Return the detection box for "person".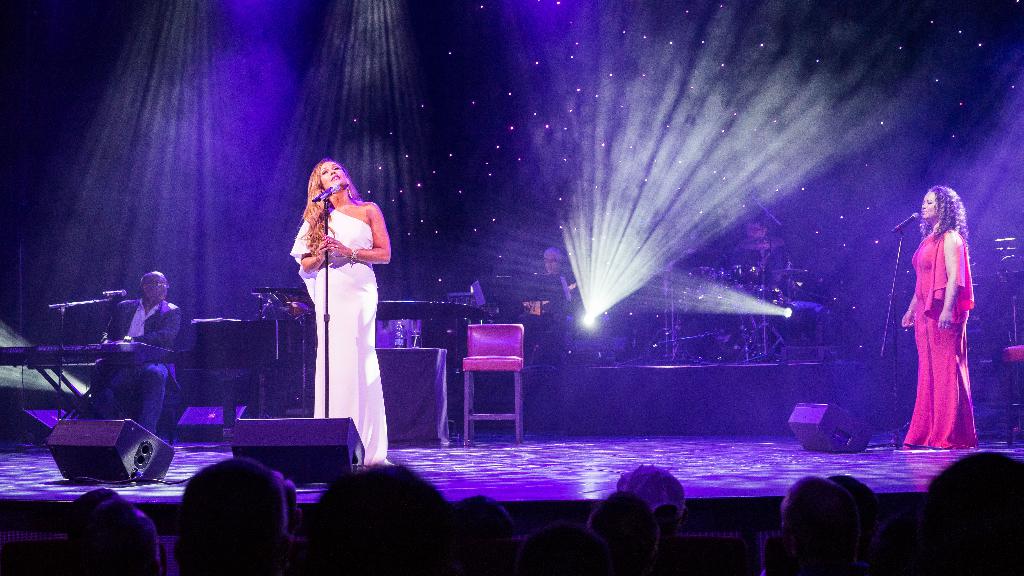
(x1=519, y1=246, x2=566, y2=362).
